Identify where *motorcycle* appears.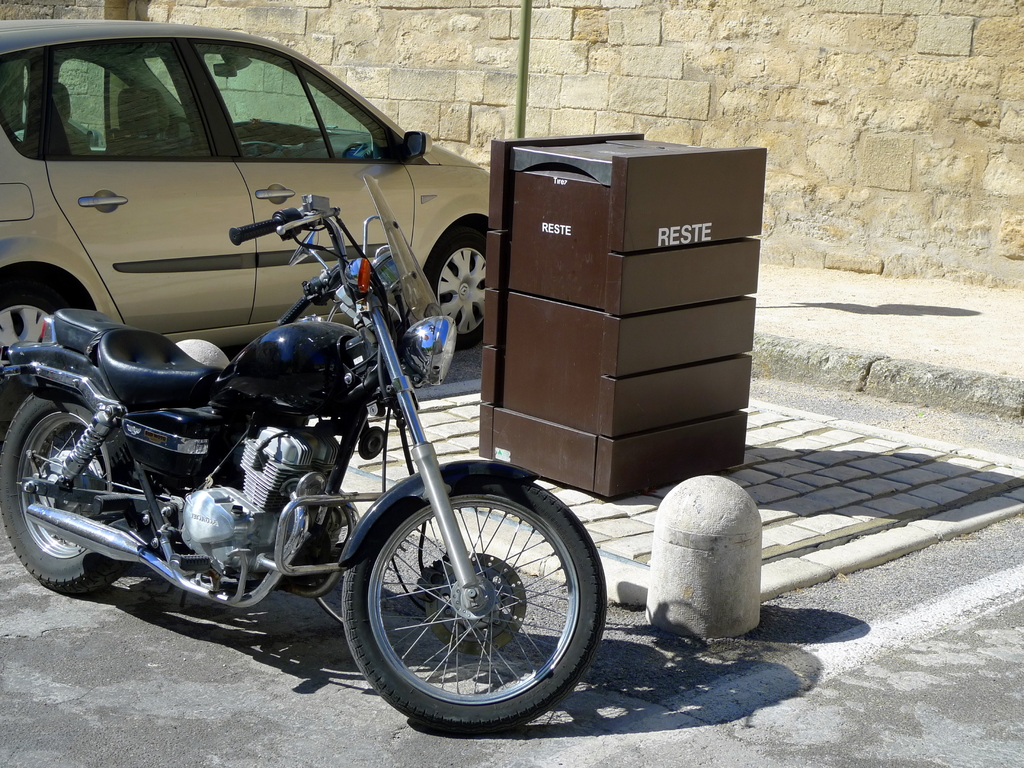
Appears at box(0, 164, 607, 733).
